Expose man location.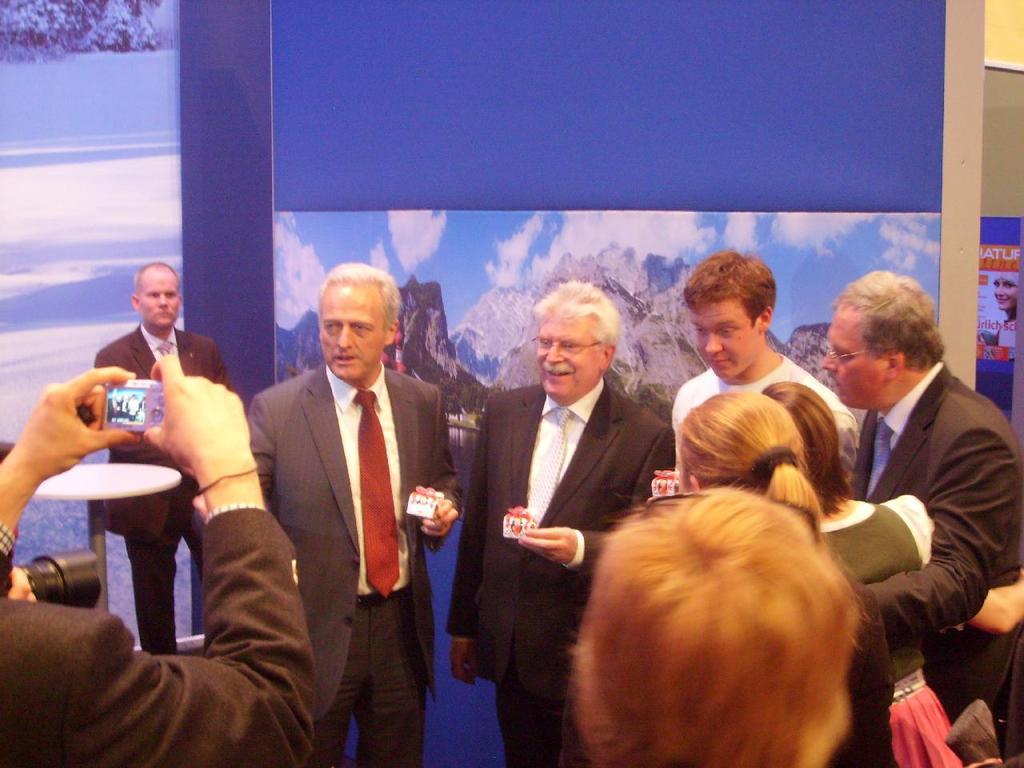
Exposed at pyautogui.locateOnScreen(445, 280, 678, 767).
